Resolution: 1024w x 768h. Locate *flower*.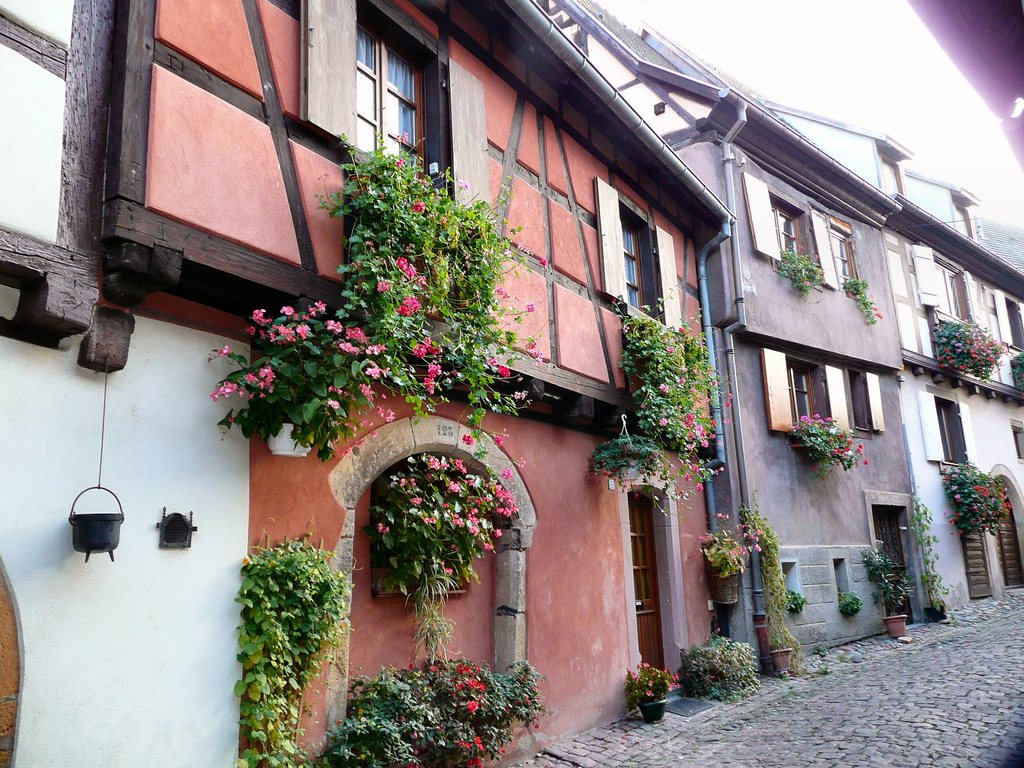
bbox(216, 344, 234, 357).
